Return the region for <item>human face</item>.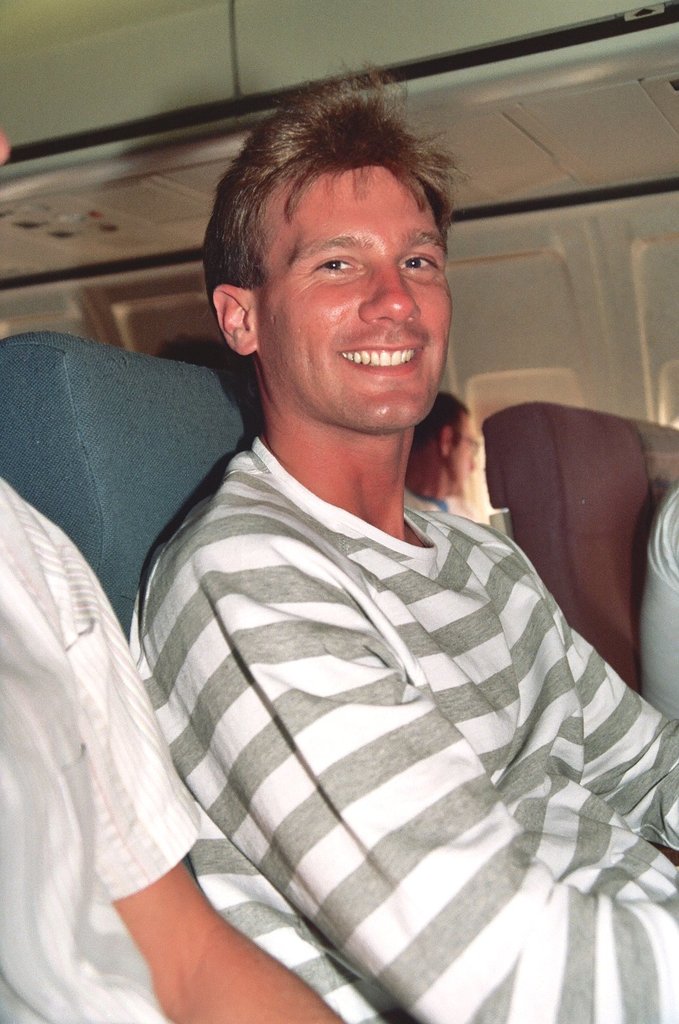
259, 151, 432, 428.
